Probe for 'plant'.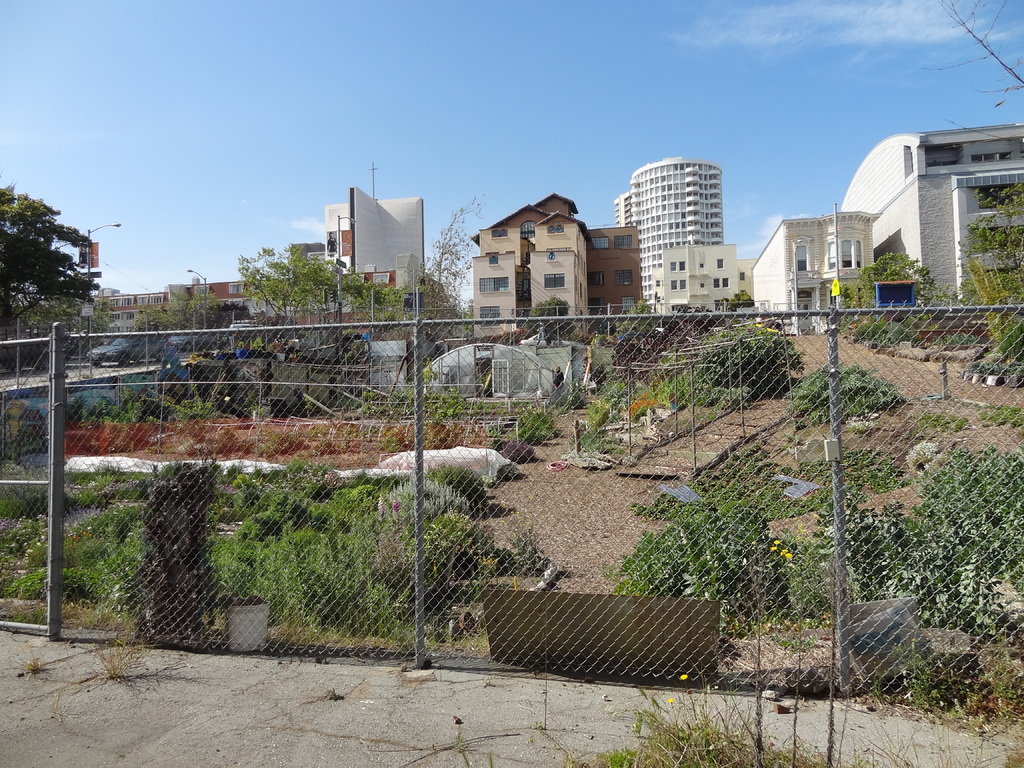
Probe result: (135, 445, 236, 653).
